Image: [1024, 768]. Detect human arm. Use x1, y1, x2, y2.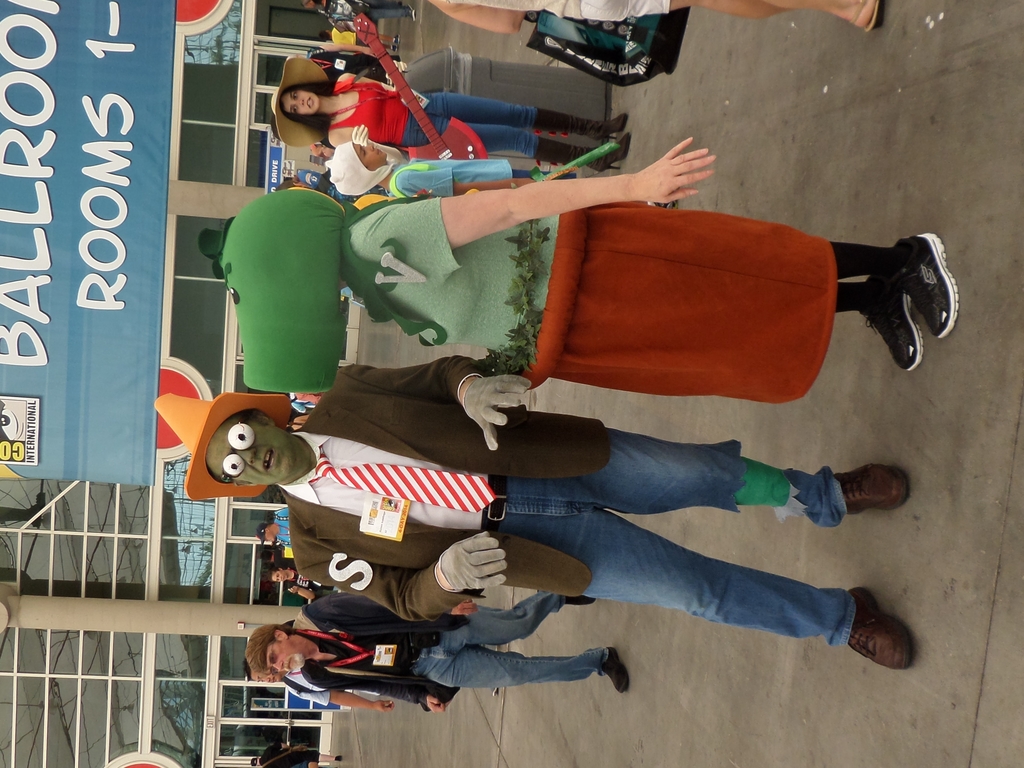
313, 675, 454, 713.
